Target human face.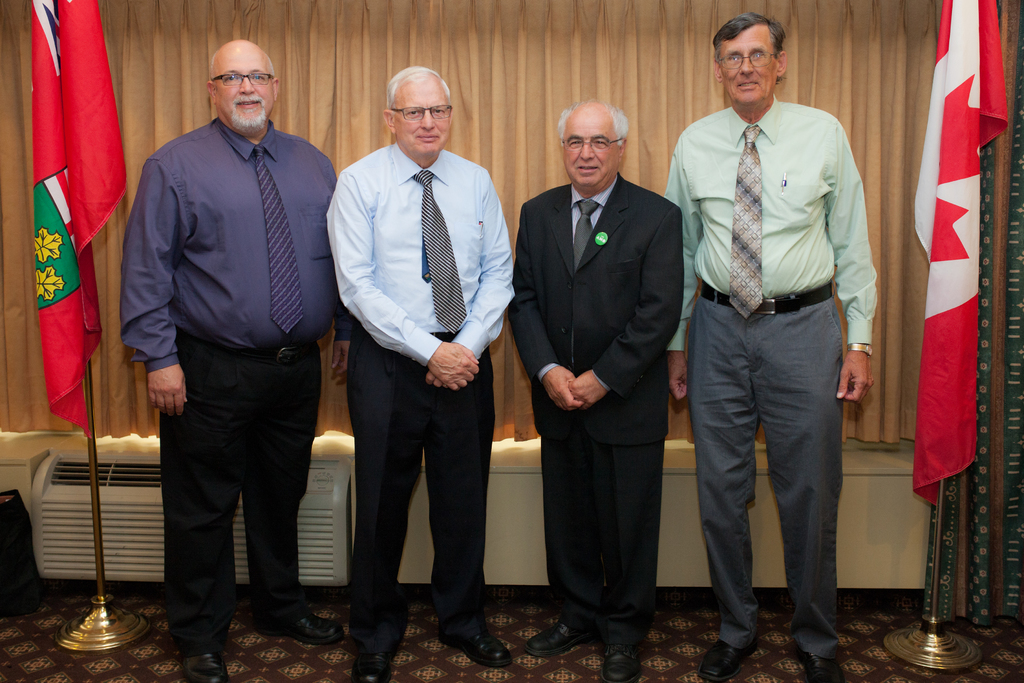
Target region: (left=388, top=72, right=450, bottom=158).
